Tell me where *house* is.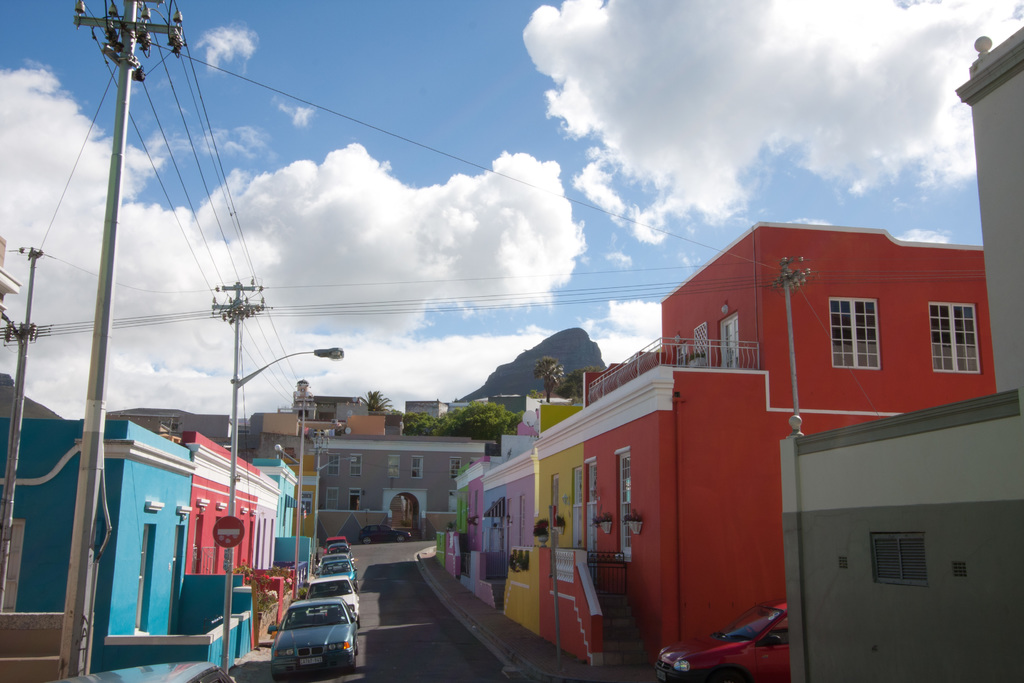
*house* is at {"x1": 704, "y1": 369, "x2": 868, "y2": 662}.
